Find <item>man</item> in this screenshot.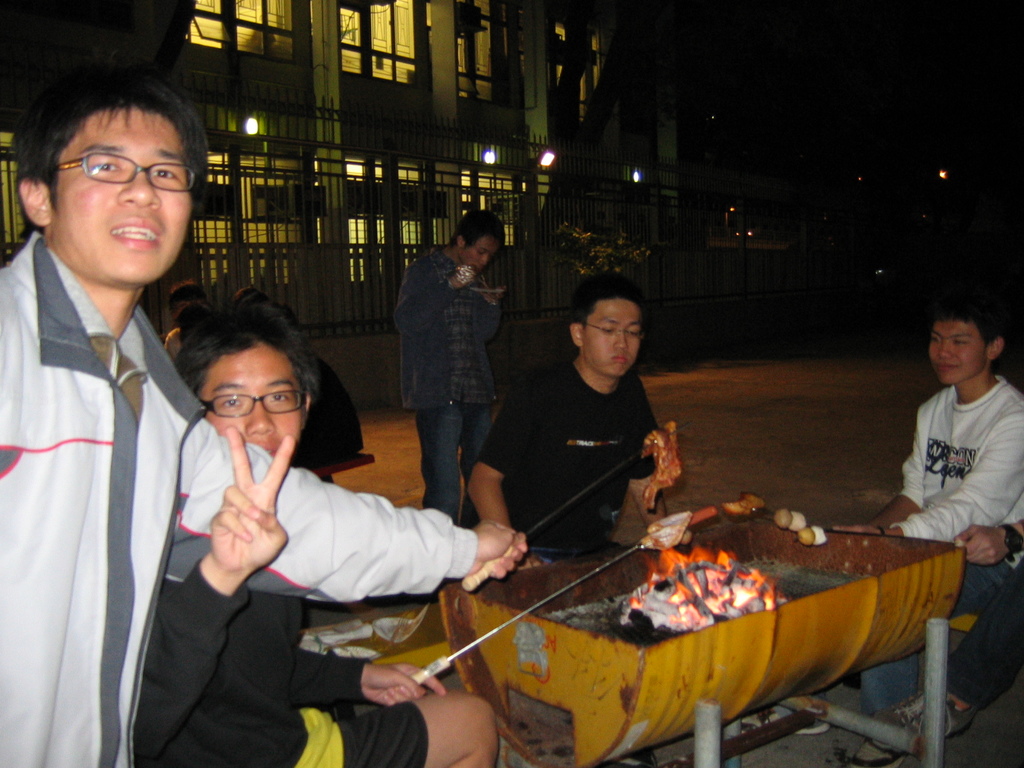
The bounding box for <item>man</item> is 129,294,501,767.
